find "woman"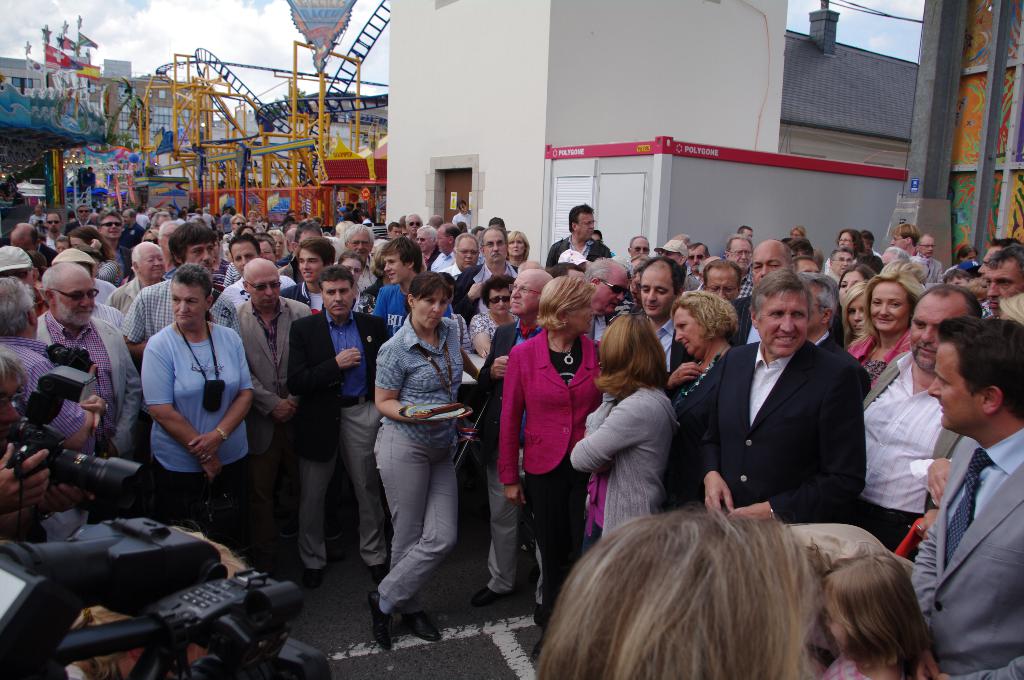
region(572, 311, 681, 542)
